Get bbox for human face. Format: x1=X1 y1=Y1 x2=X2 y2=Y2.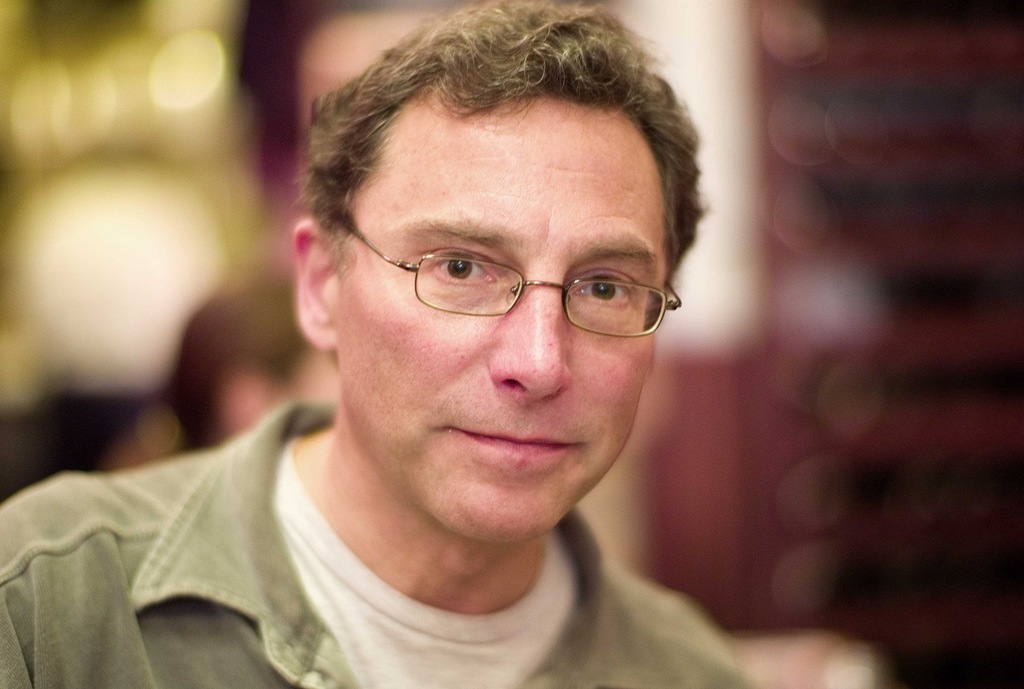
x1=329 y1=106 x2=663 y2=539.
